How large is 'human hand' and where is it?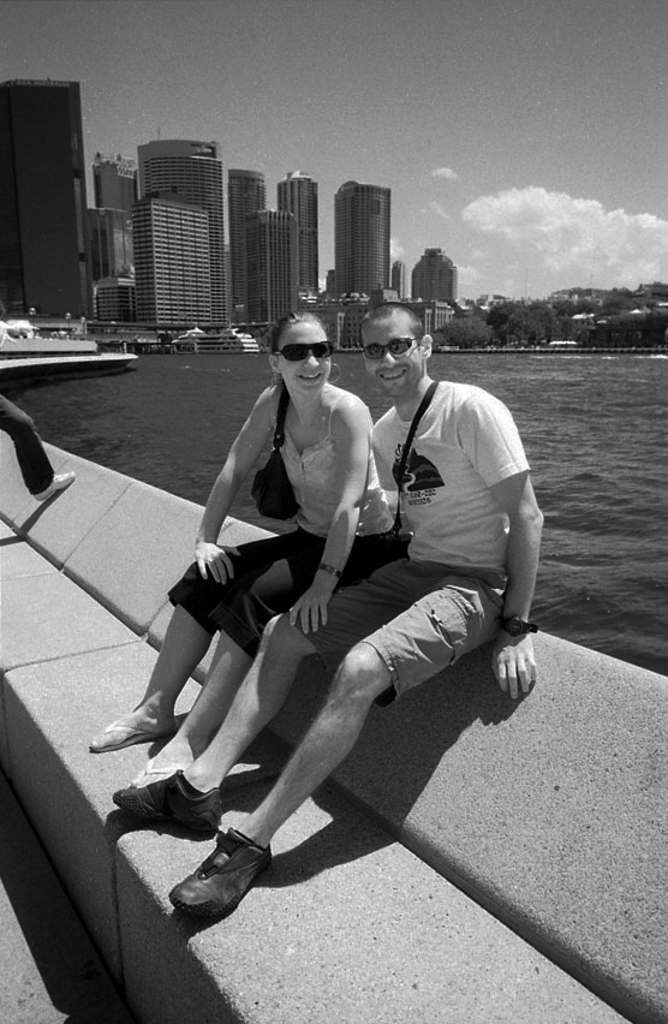
Bounding box: (x1=192, y1=540, x2=243, y2=584).
